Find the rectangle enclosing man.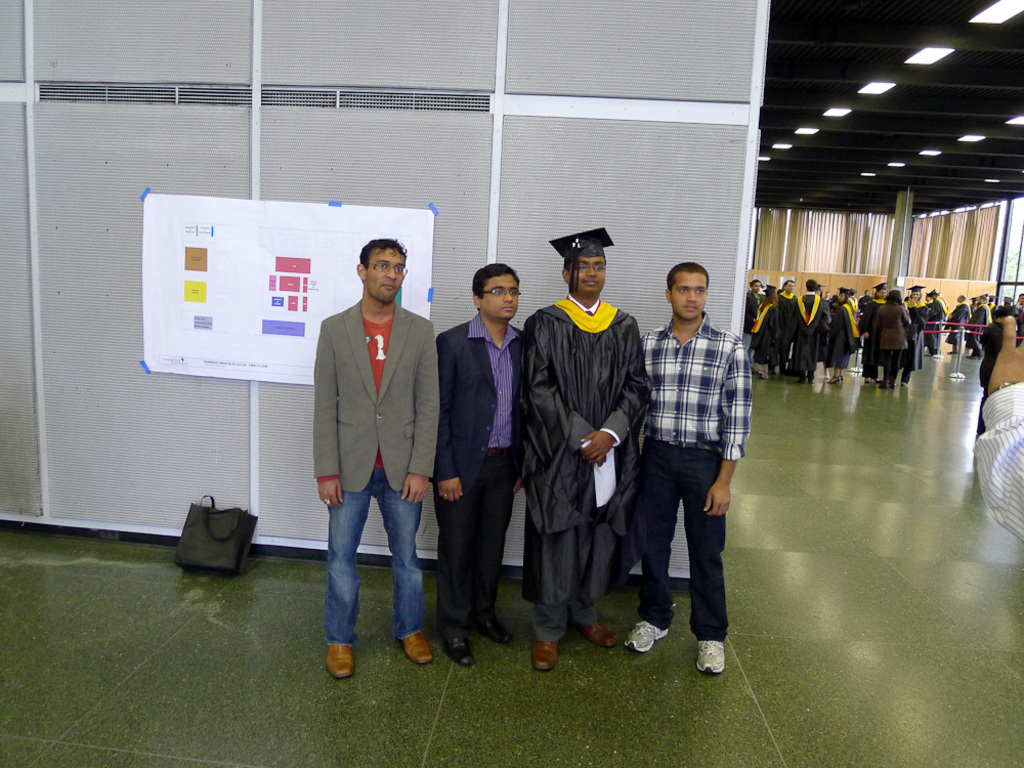
517/226/651/674.
